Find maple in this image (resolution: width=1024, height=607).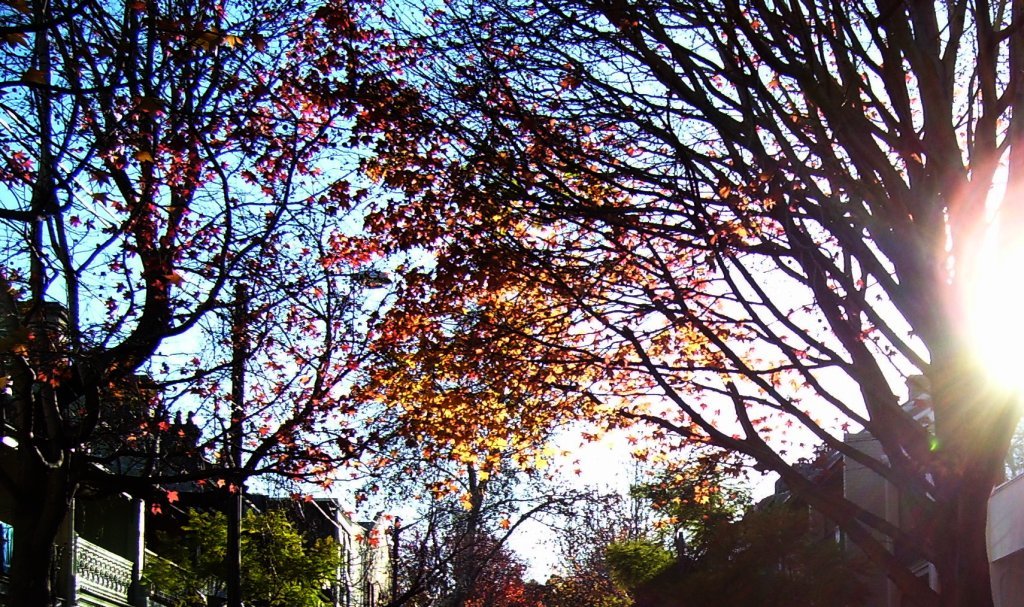
0, 0, 205, 606.
